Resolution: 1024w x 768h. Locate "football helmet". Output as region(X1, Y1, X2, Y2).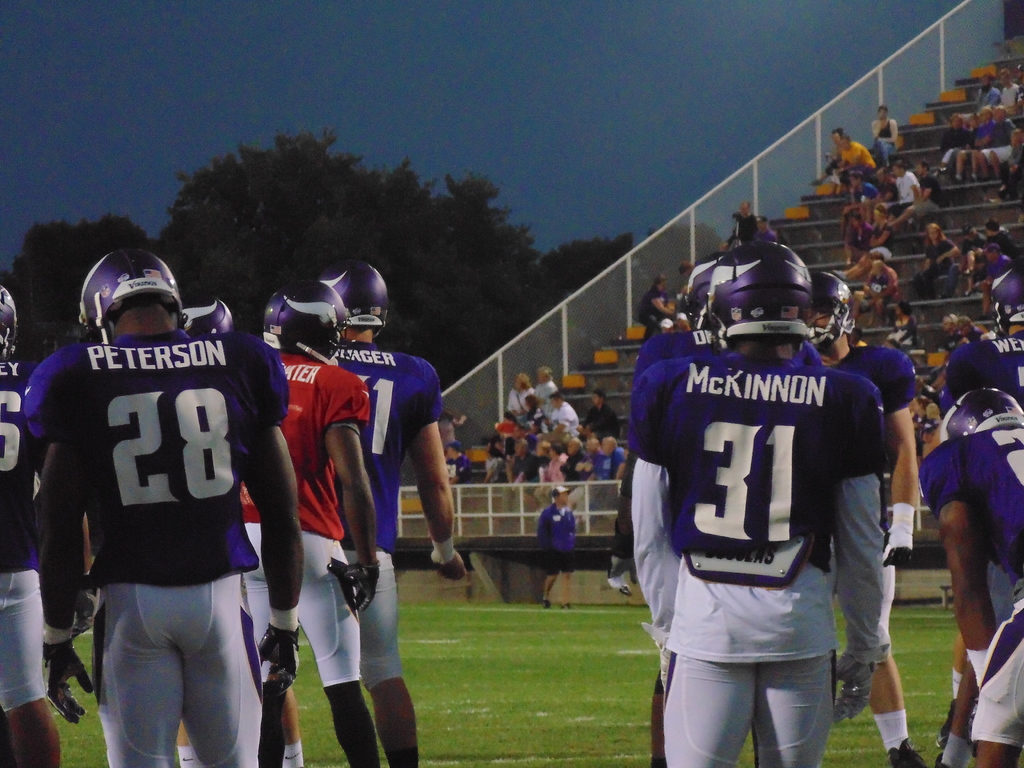
region(0, 288, 21, 355).
